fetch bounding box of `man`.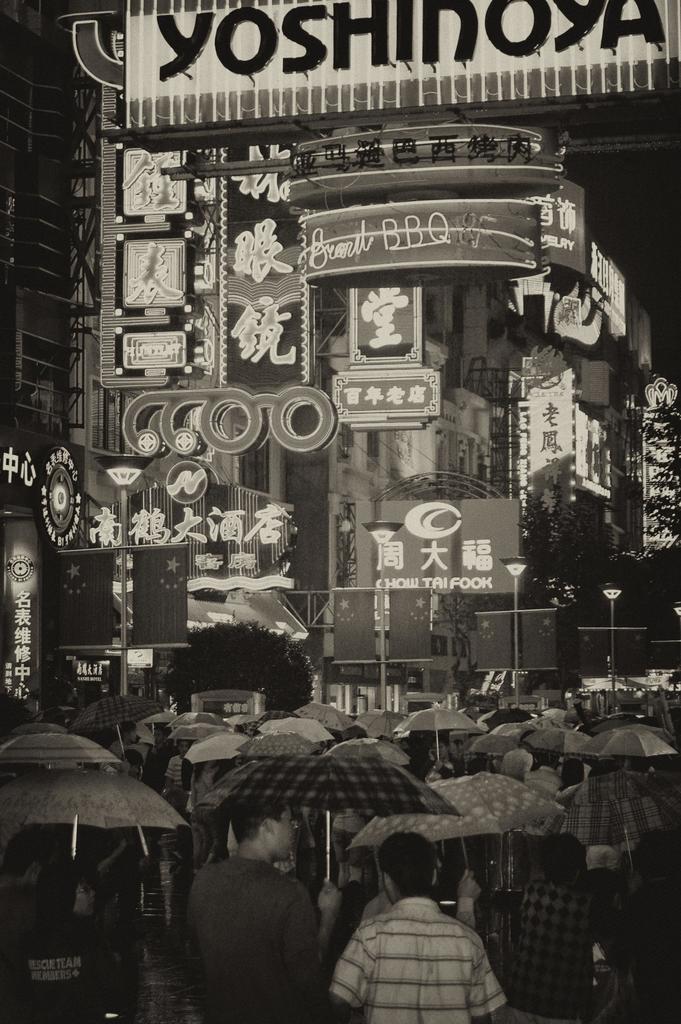
Bbox: crop(115, 725, 136, 753).
